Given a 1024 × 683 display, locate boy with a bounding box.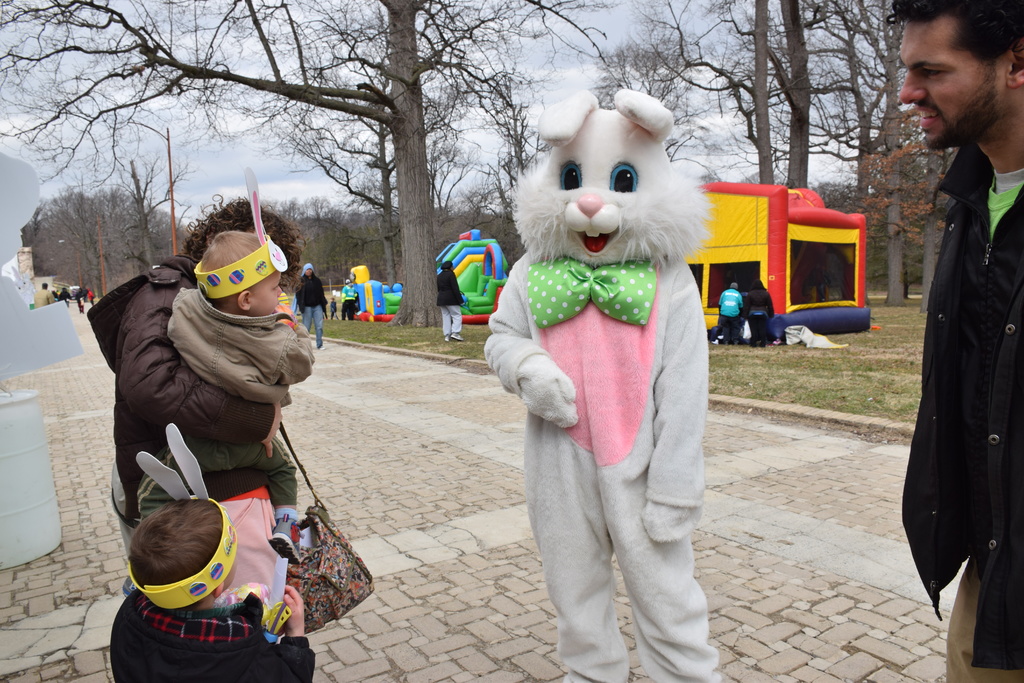
Located: locate(106, 421, 317, 682).
